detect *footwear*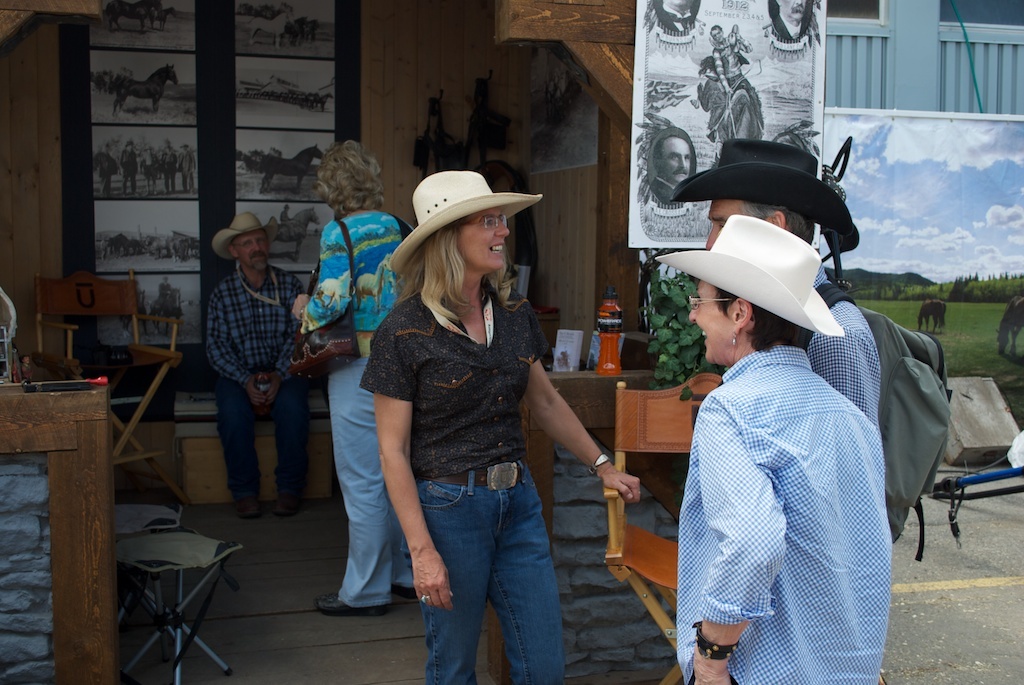
(x1=235, y1=491, x2=265, y2=515)
